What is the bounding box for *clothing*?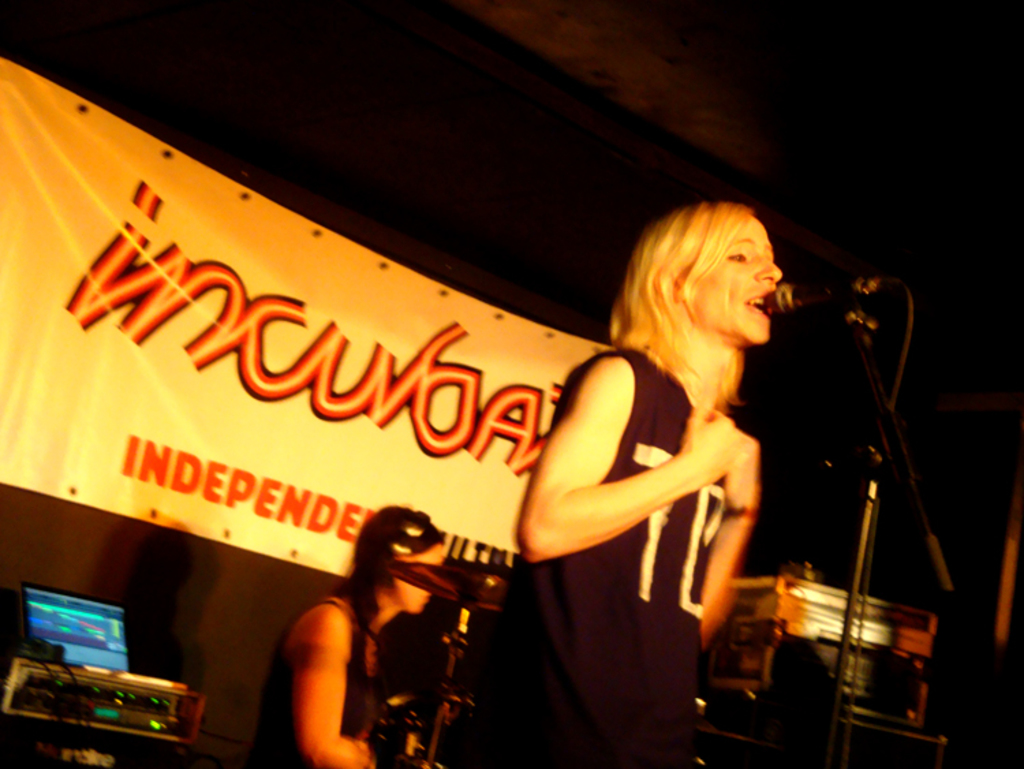
bbox=[522, 277, 818, 684].
